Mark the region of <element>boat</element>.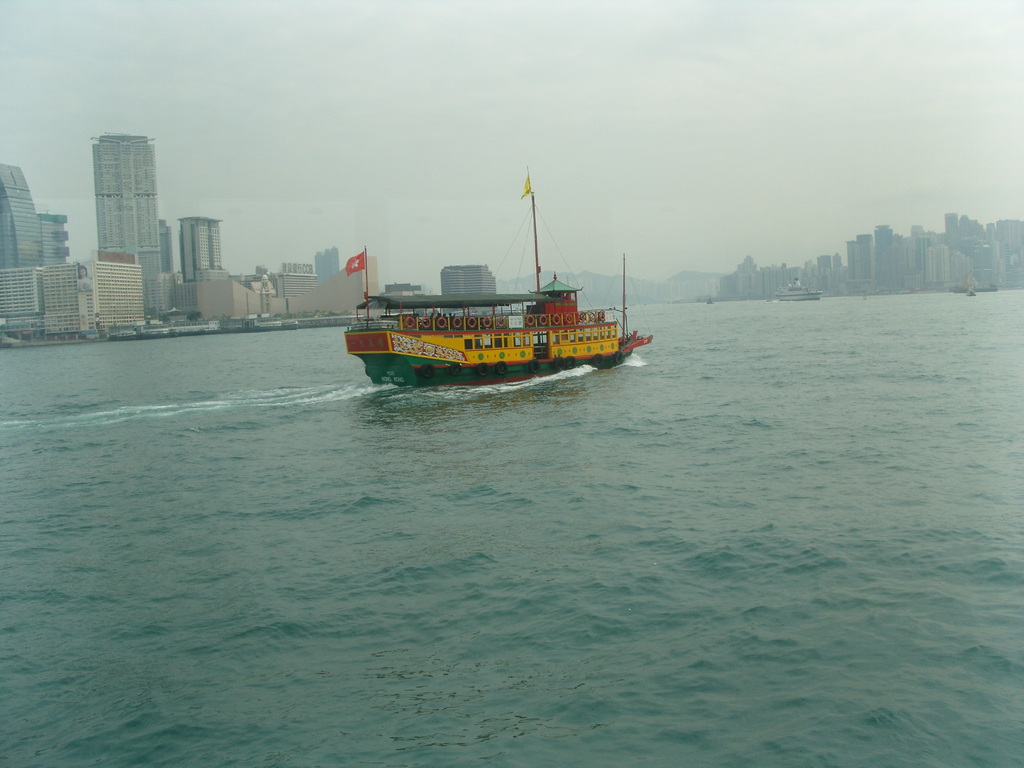
Region: (343,192,678,388).
